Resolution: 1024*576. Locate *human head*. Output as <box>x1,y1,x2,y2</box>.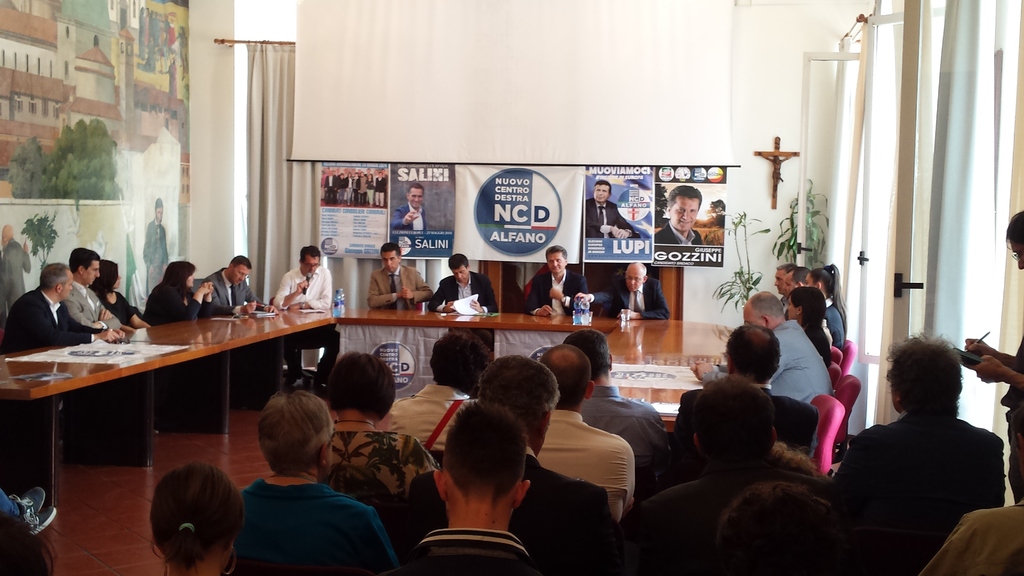
<box>538,344,593,412</box>.
